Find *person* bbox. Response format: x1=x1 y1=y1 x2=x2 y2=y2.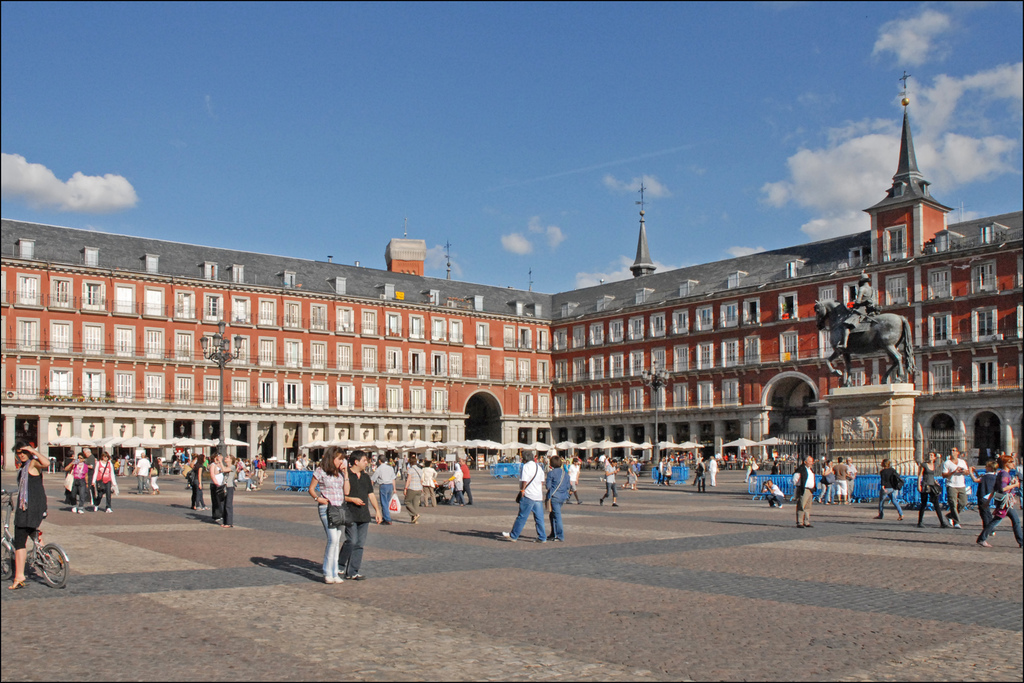
x1=977 y1=452 x2=1023 y2=550.
